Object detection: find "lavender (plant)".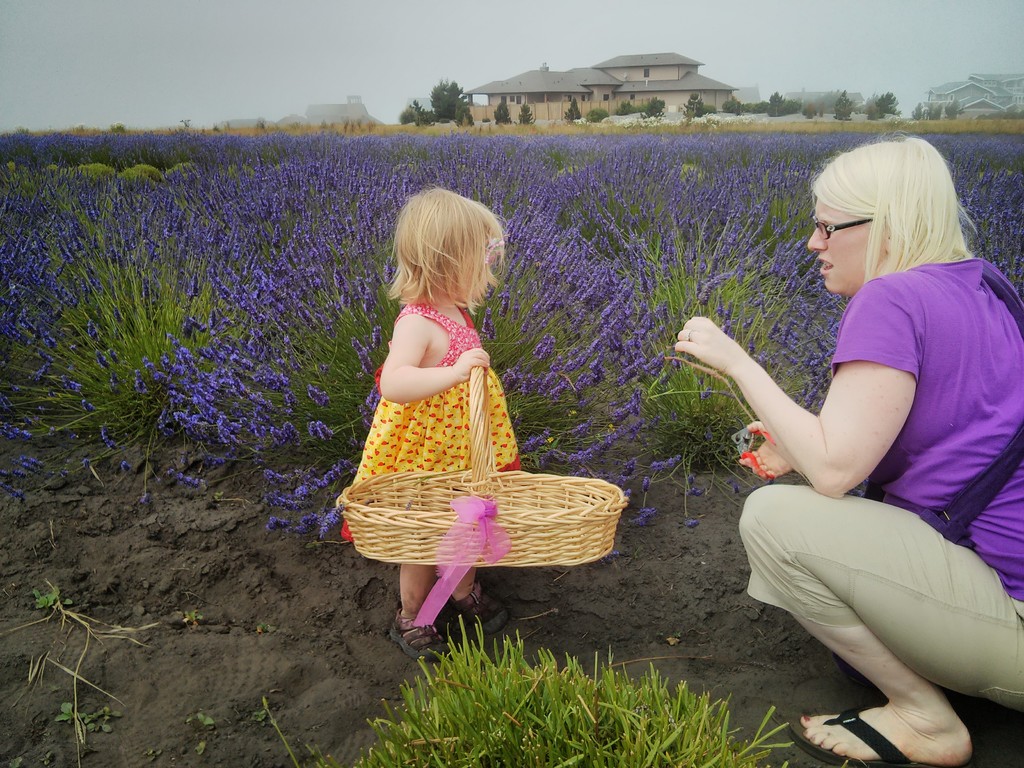
region(687, 520, 700, 528).
